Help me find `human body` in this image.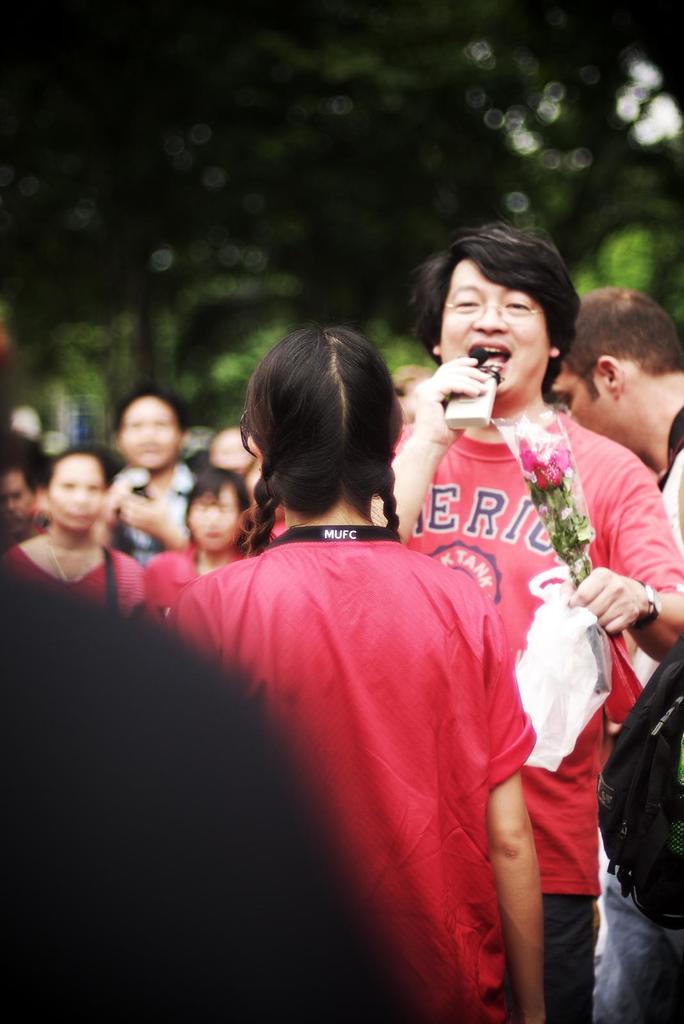
Found it: <bbox>9, 450, 147, 621</bbox>.
